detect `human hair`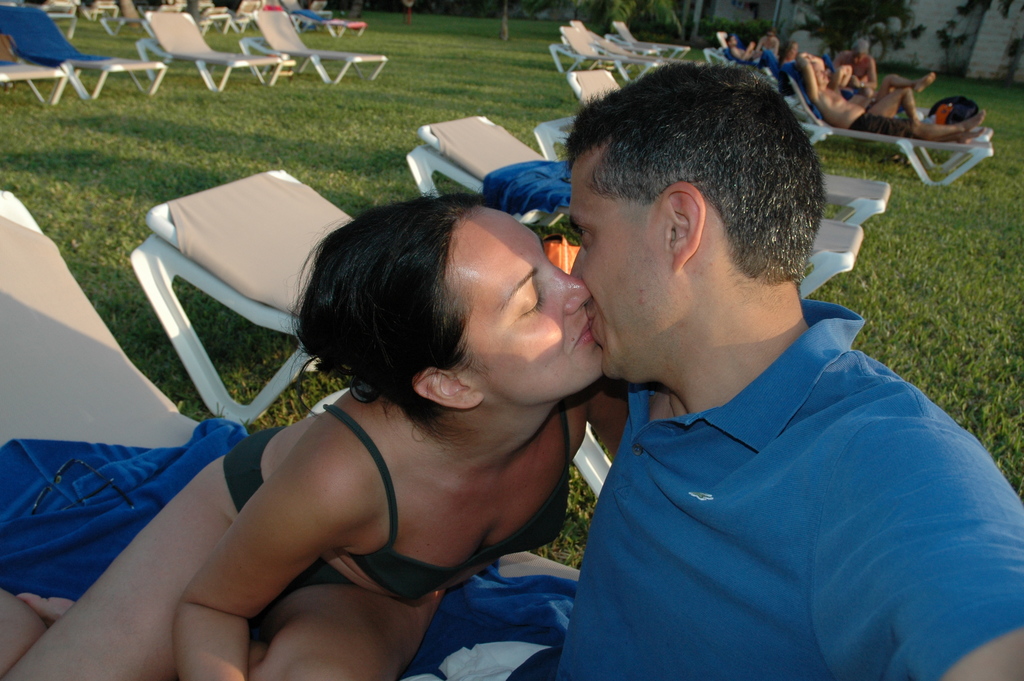
<region>577, 57, 819, 308</region>
